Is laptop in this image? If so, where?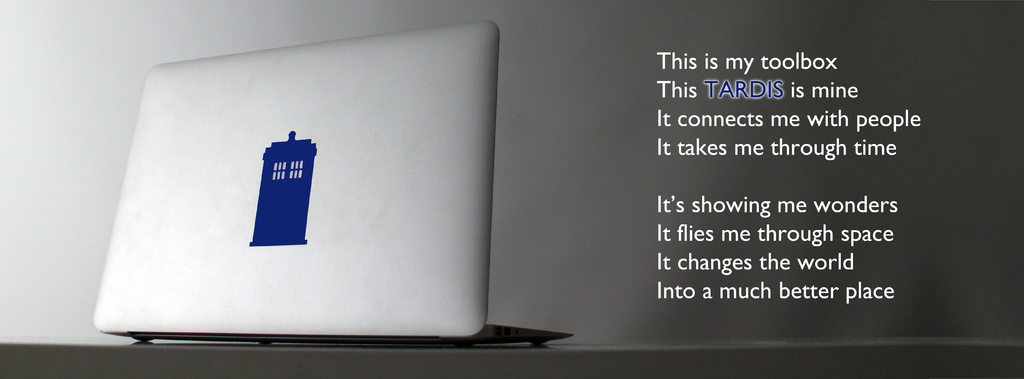
Yes, at bbox(109, 24, 520, 350).
